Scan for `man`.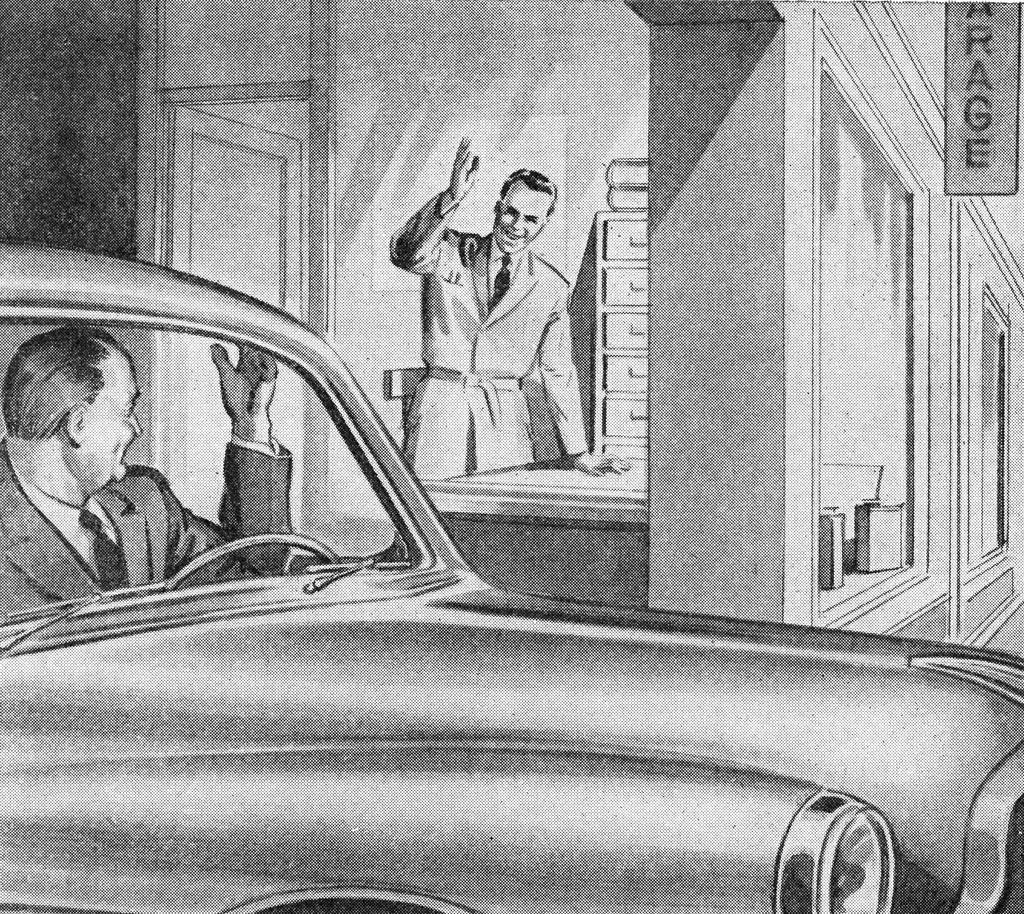
Scan result: <region>0, 317, 292, 614</region>.
